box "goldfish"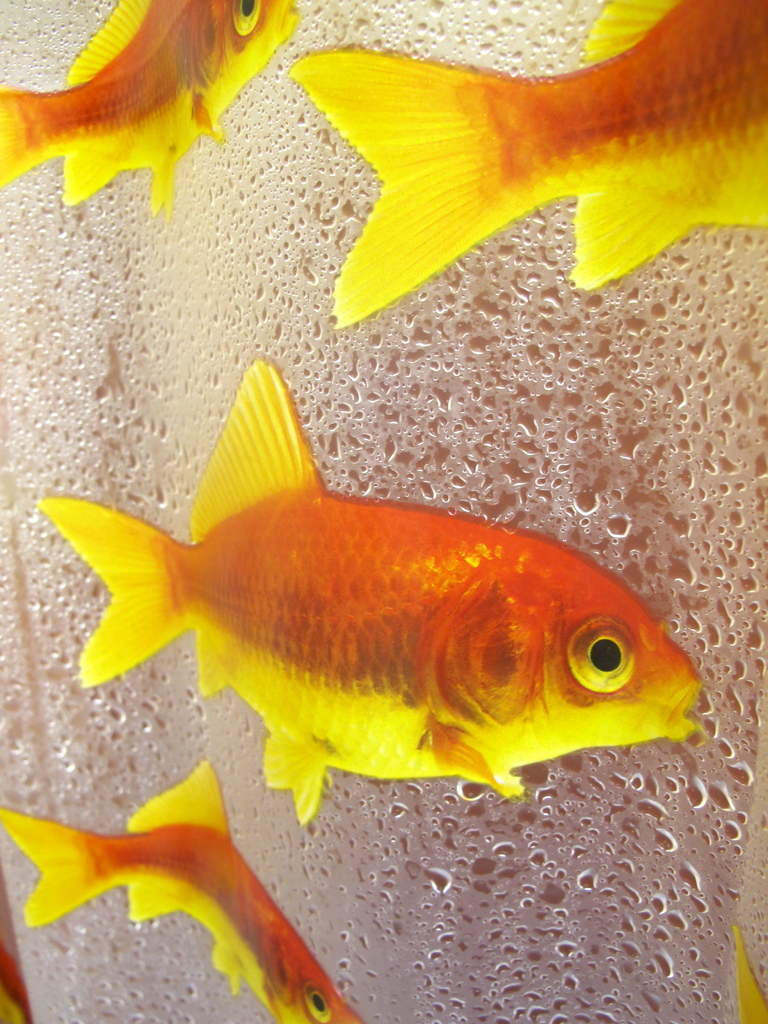
77,355,702,813
